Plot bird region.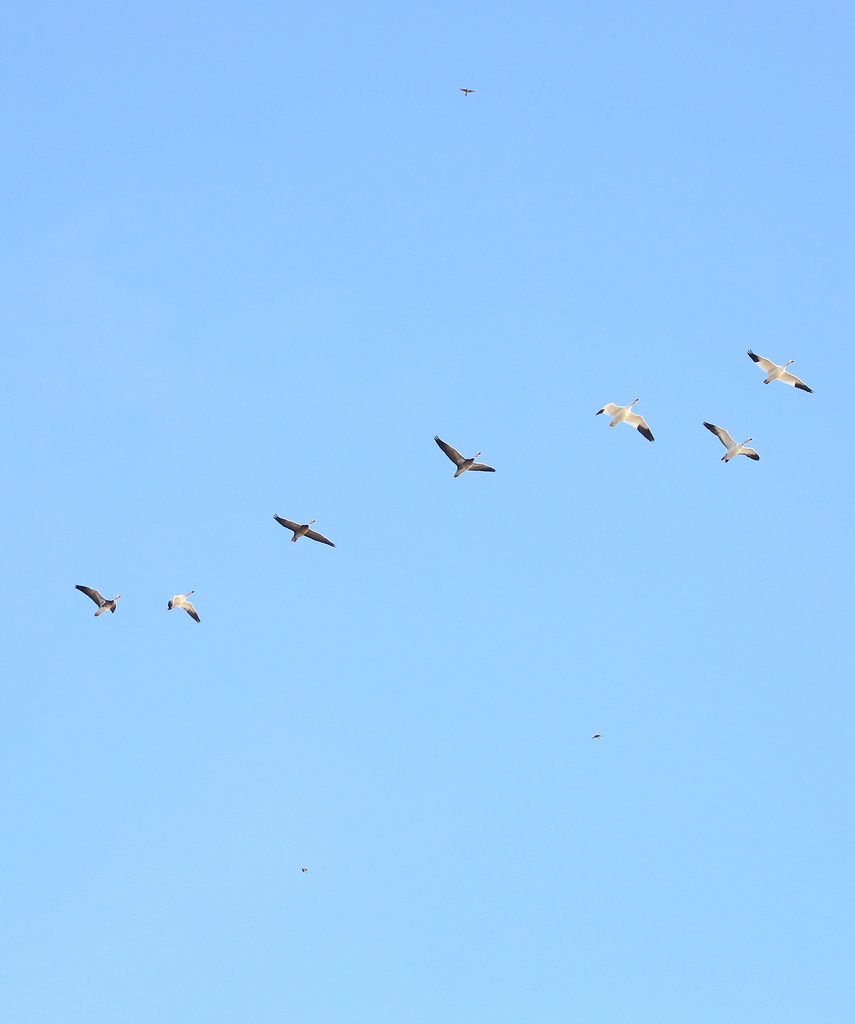
Plotted at <region>76, 589, 122, 619</region>.
